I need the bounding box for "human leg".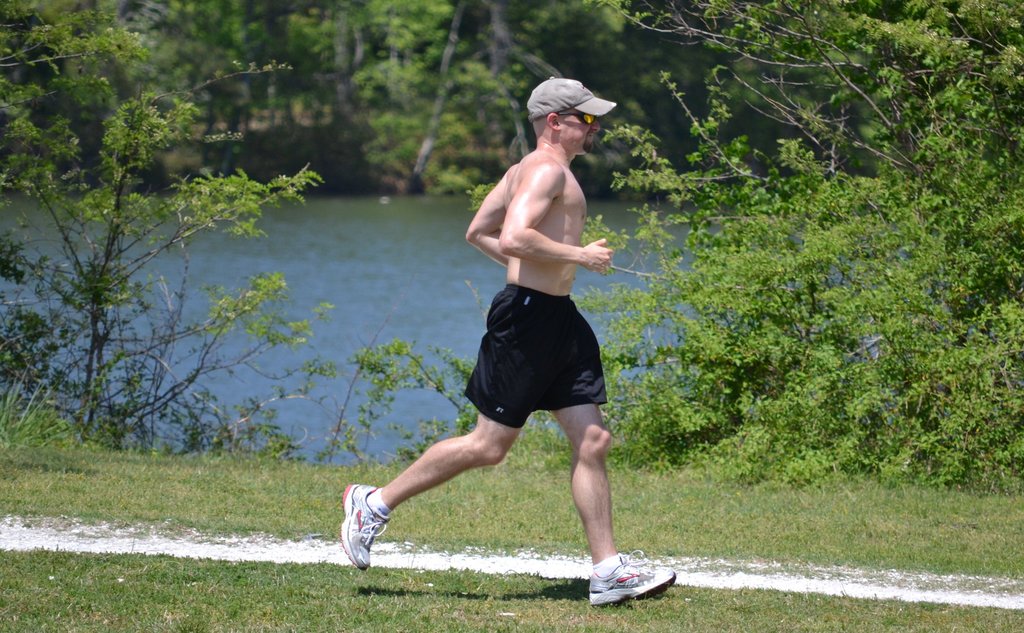
Here it is: l=552, t=306, r=678, b=608.
